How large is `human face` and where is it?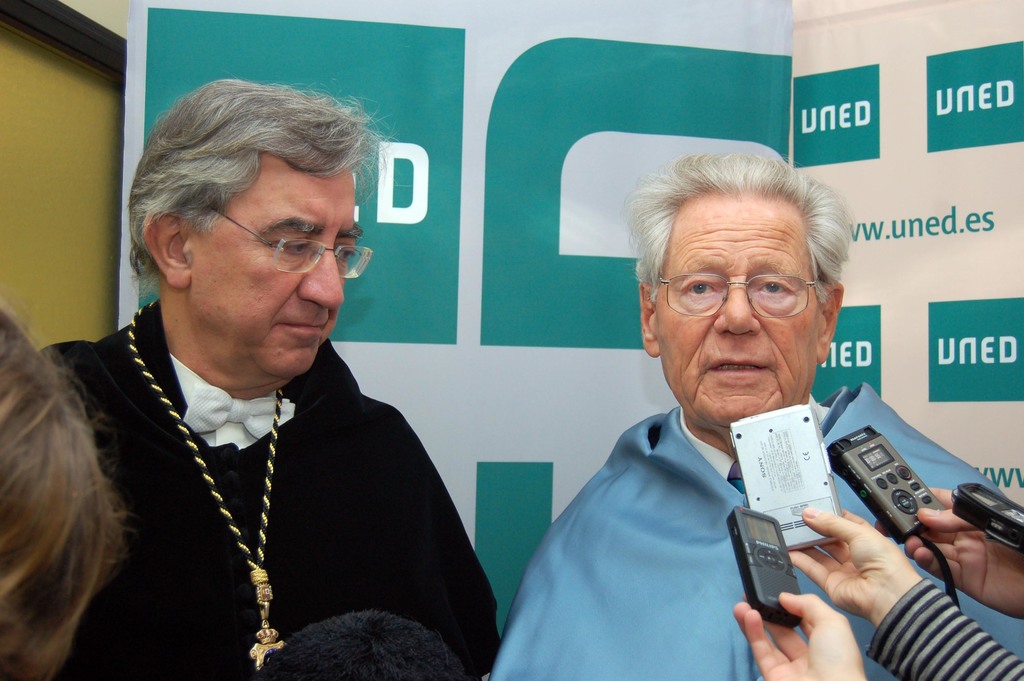
Bounding box: bbox=[192, 157, 353, 381].
